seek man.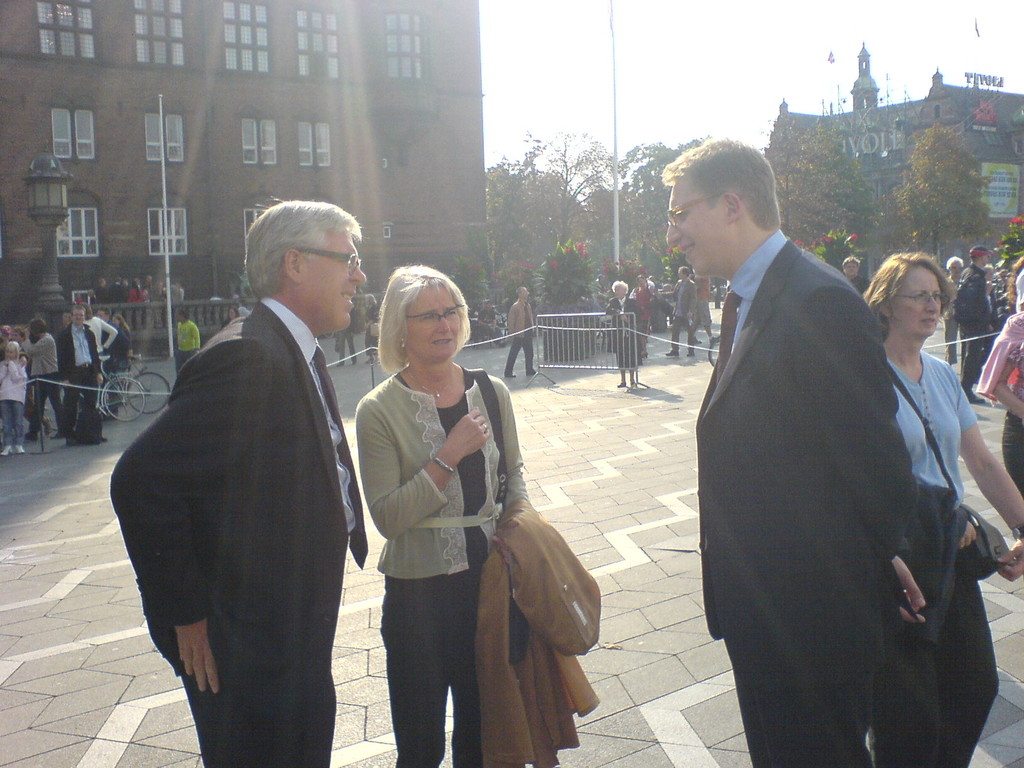
select_region(173, 308, 201, 371).
